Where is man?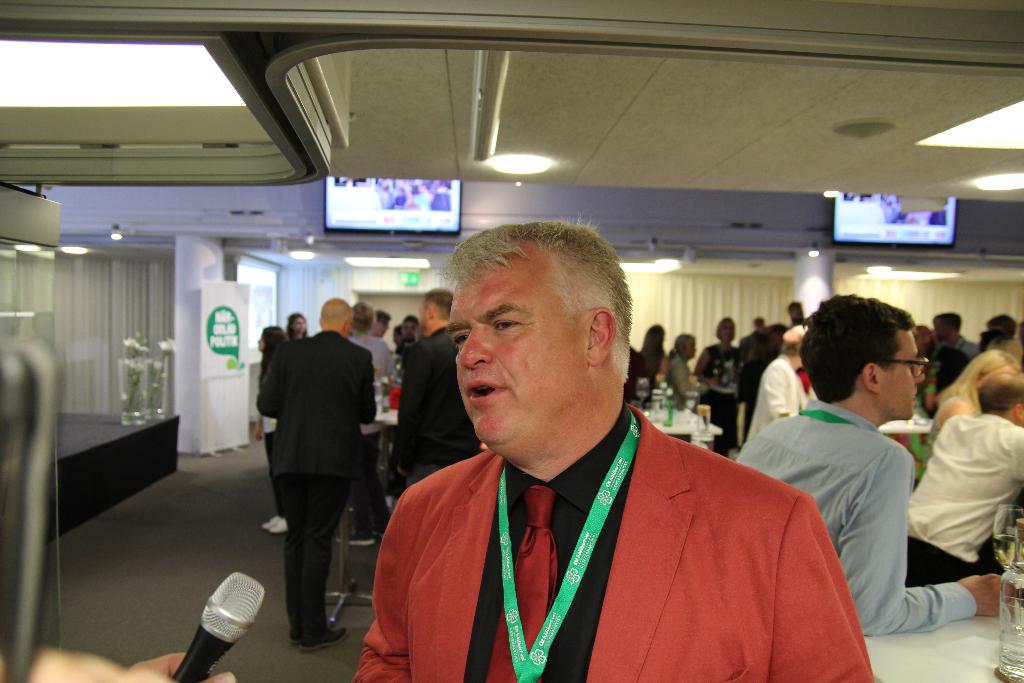
368/225/828/670.
